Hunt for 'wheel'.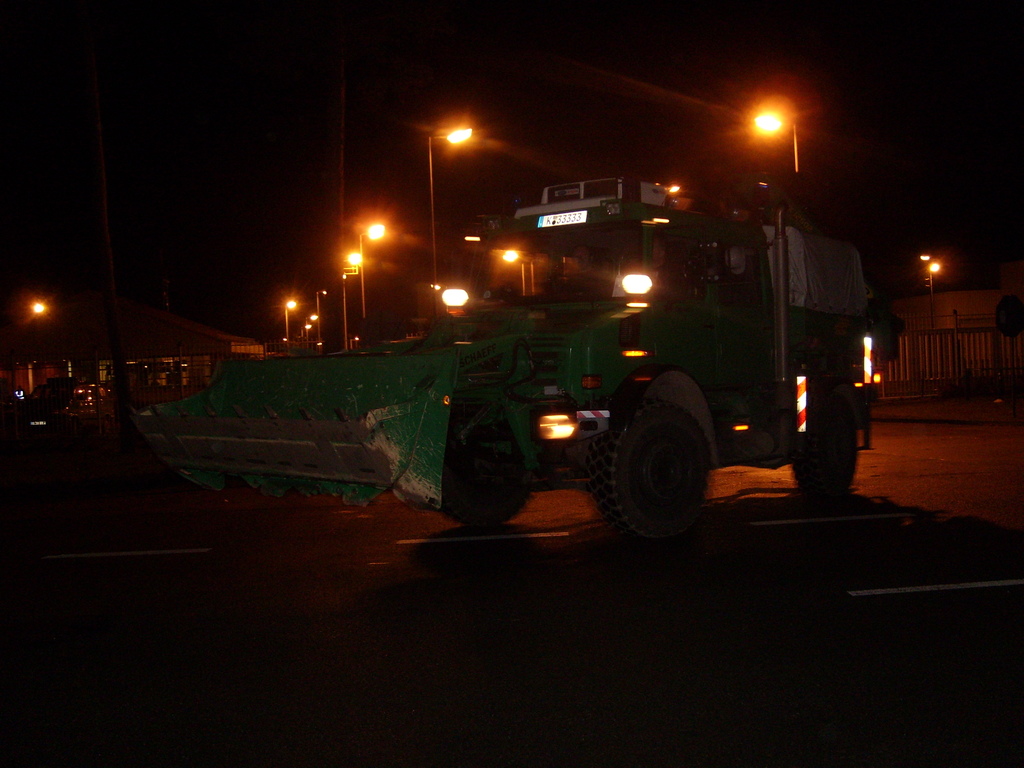
Hunted down at bbox=(436, 406, 534, 524).
